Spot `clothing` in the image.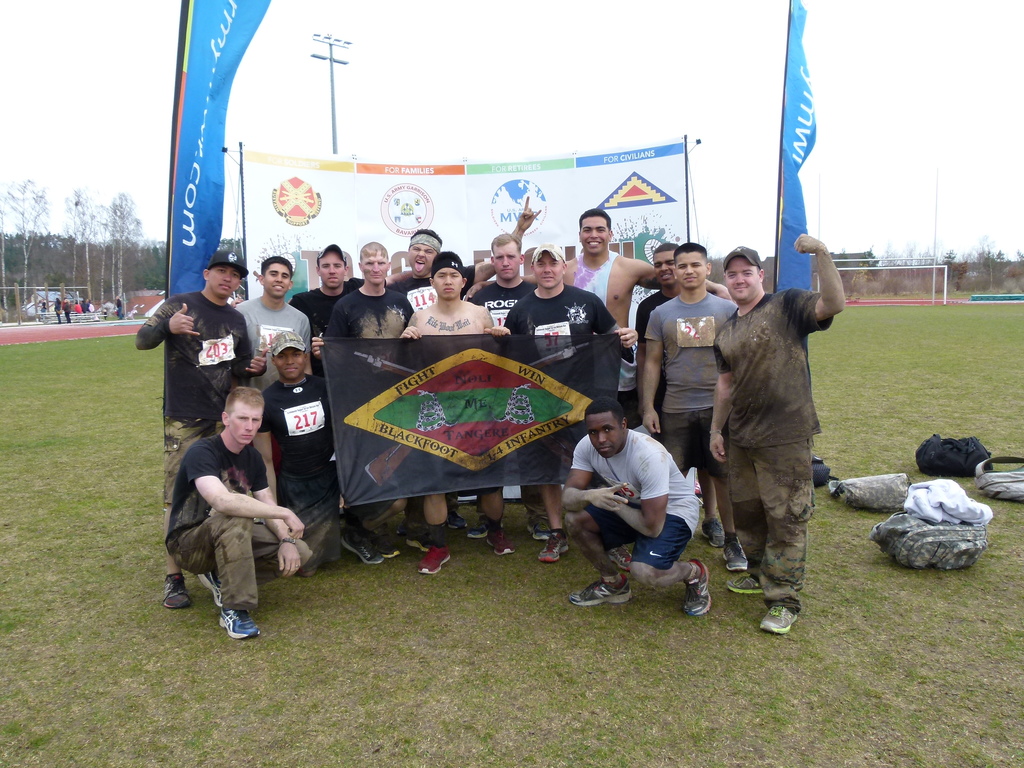
`clothing` found at (left=280, top=463, right=340, bottom=572).
